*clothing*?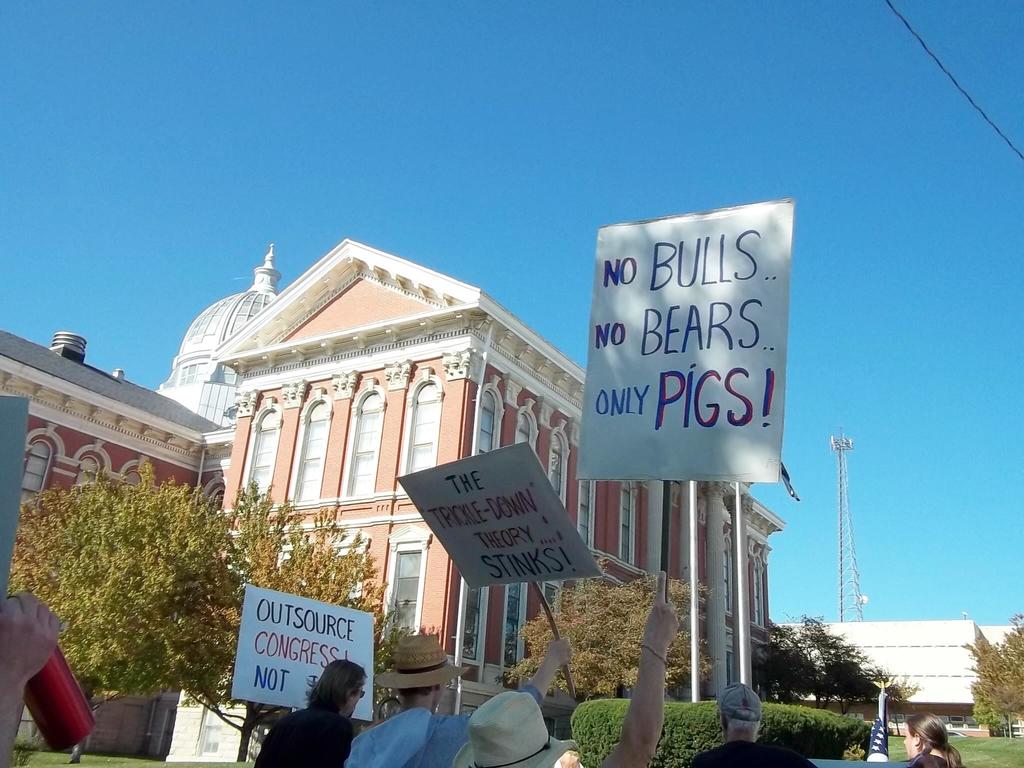
<box>681,742,817,767</box>
